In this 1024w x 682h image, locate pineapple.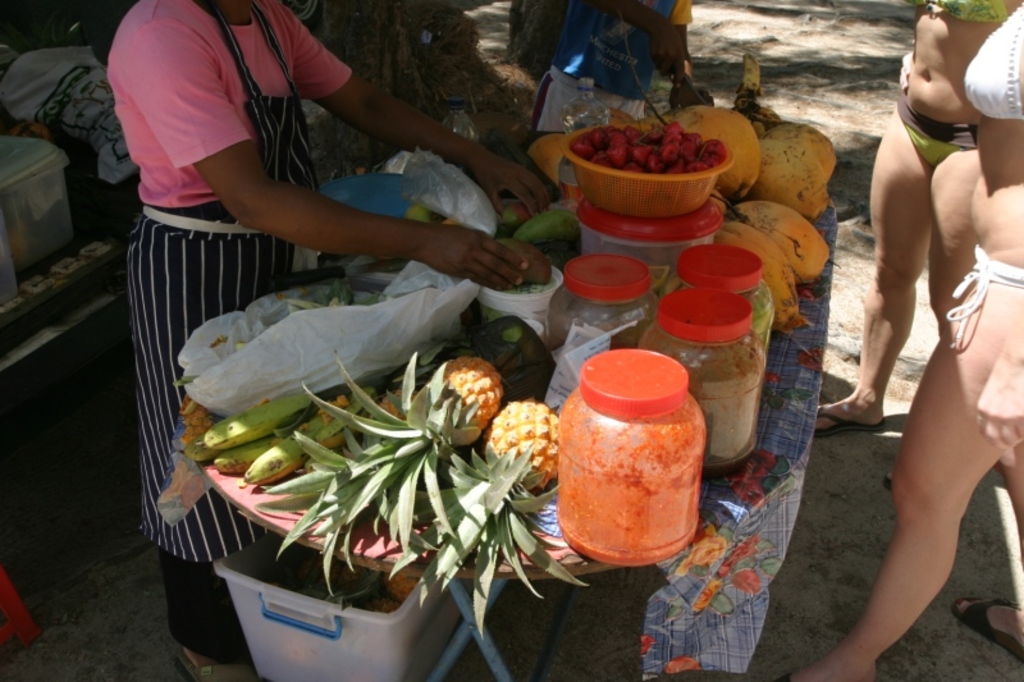
Bounding box: <box>381,393,588,630</box>.
